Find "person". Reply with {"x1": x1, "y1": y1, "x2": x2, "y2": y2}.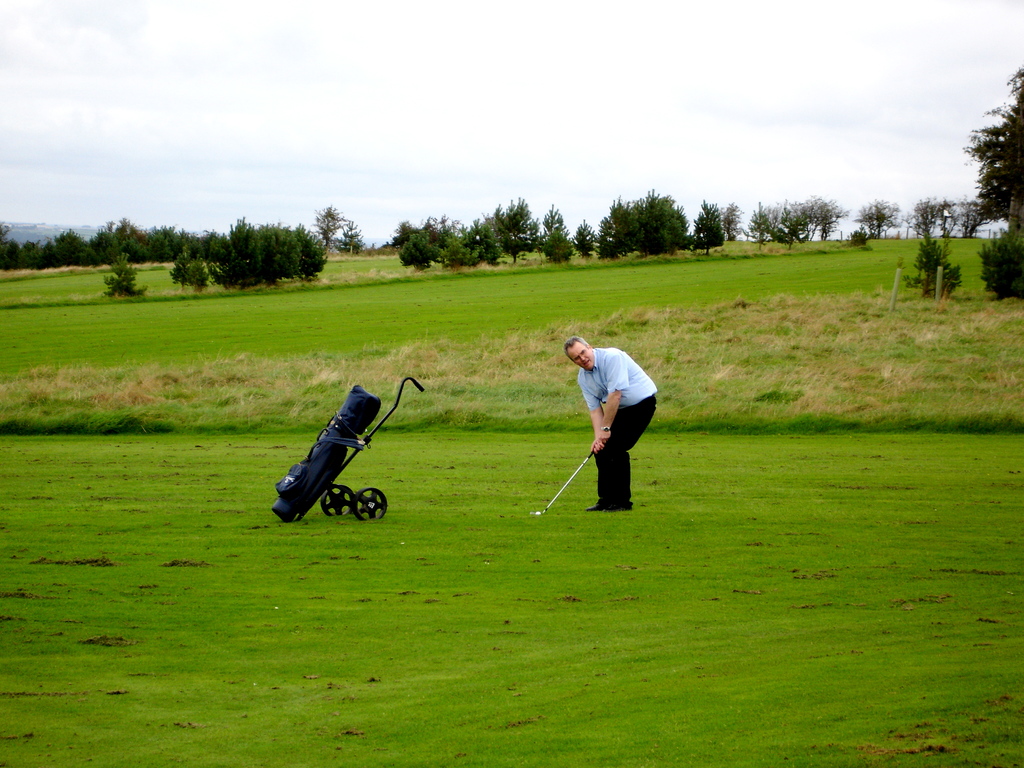
{"x1": 570, "y1": 328, "x2": 646, "y2": 527}.
